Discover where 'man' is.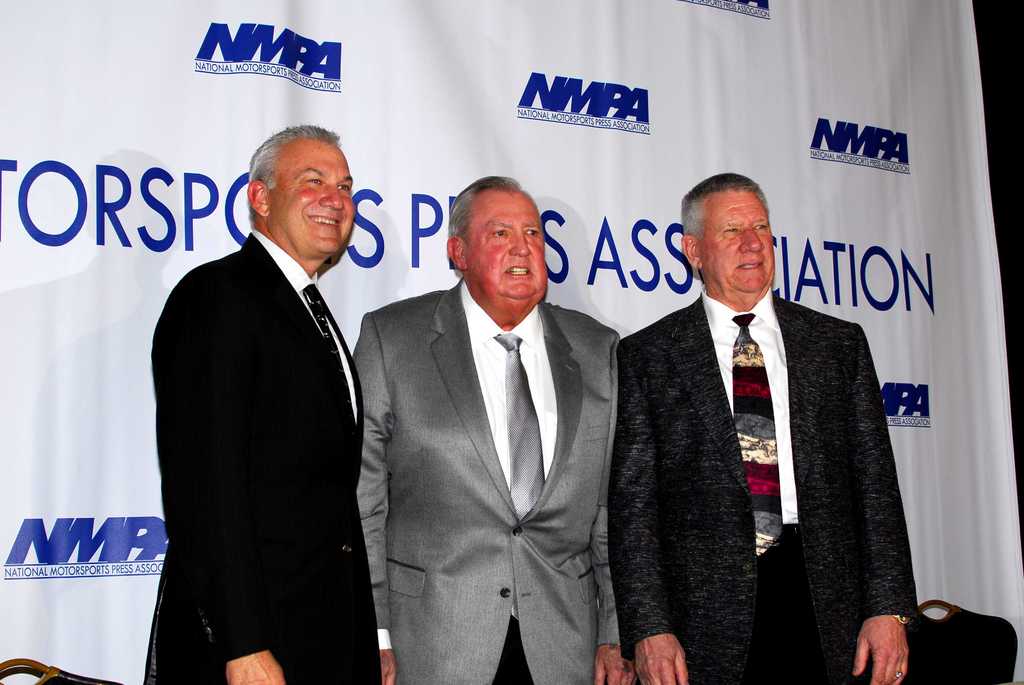
Discovered at locate(350, 174, 635, 684).
